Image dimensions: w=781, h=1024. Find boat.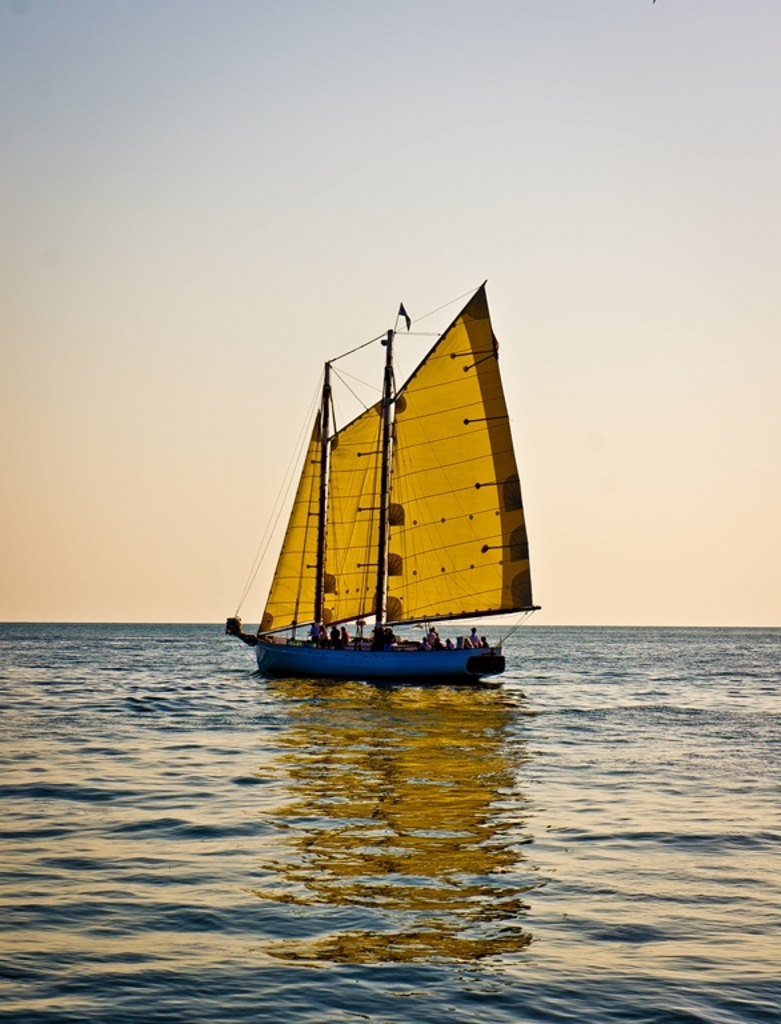
detection(209, 287, 582, 696).
